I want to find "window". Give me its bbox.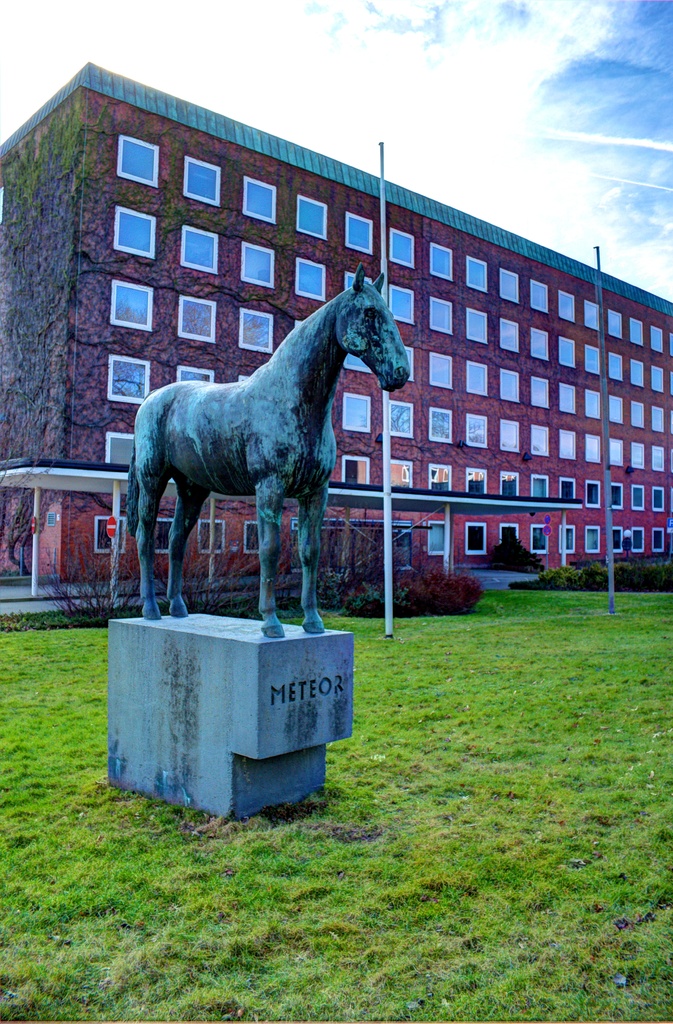
detection(464, 465, 486, 500).
